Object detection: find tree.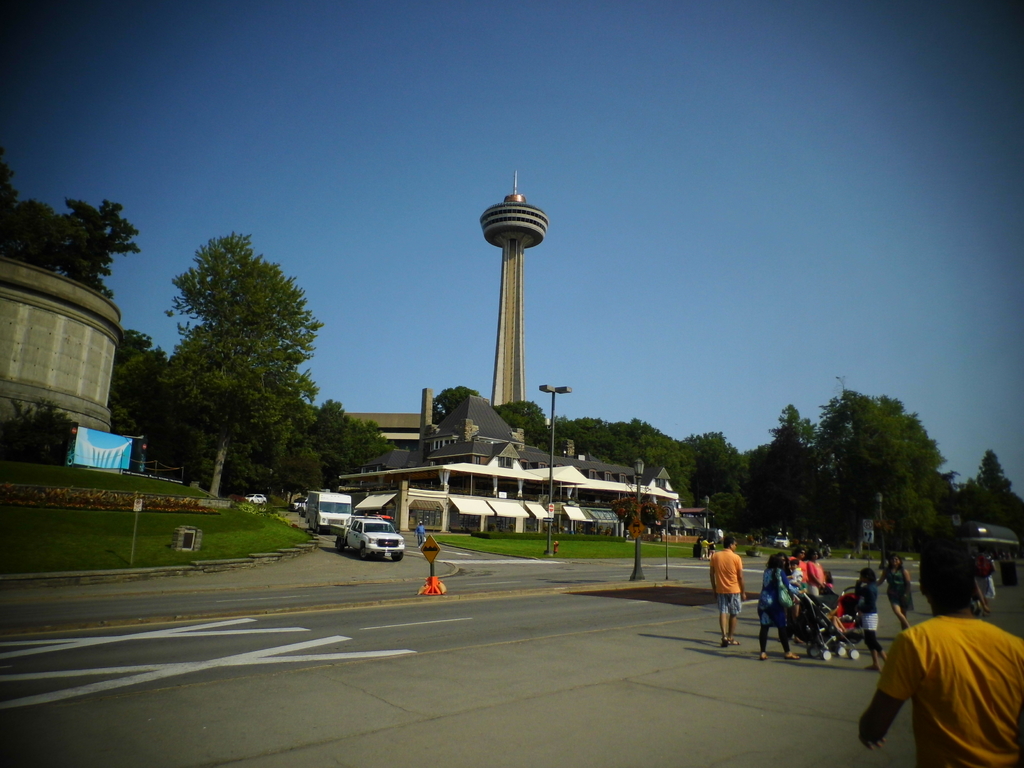
[429, 378, 504, 449].
